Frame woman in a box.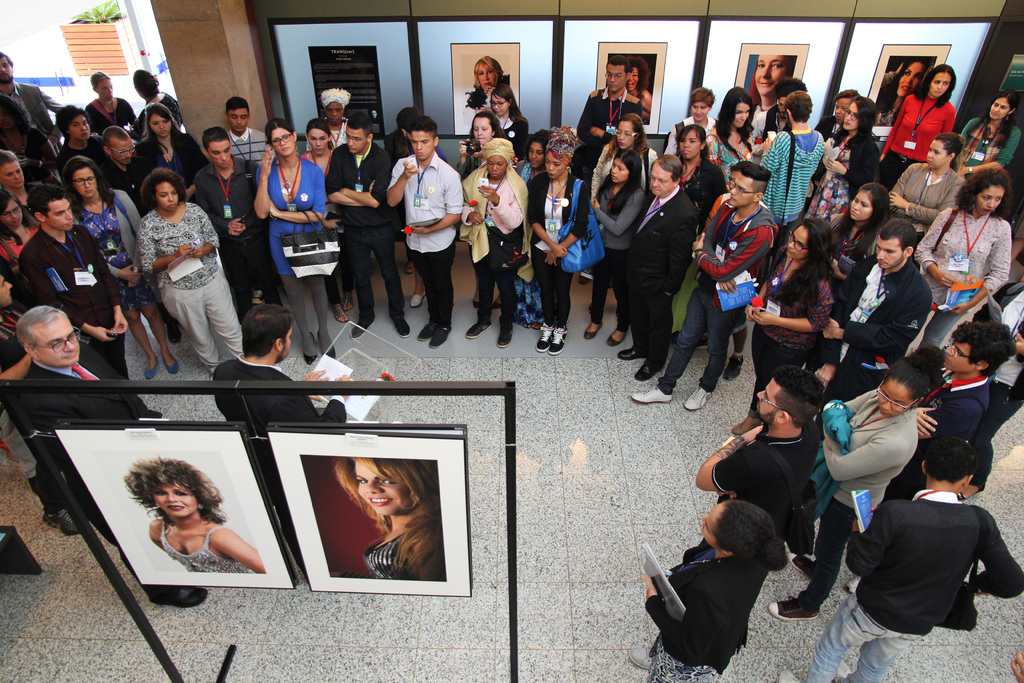
(x1=134, y1=101, x2=210, y2=195).
